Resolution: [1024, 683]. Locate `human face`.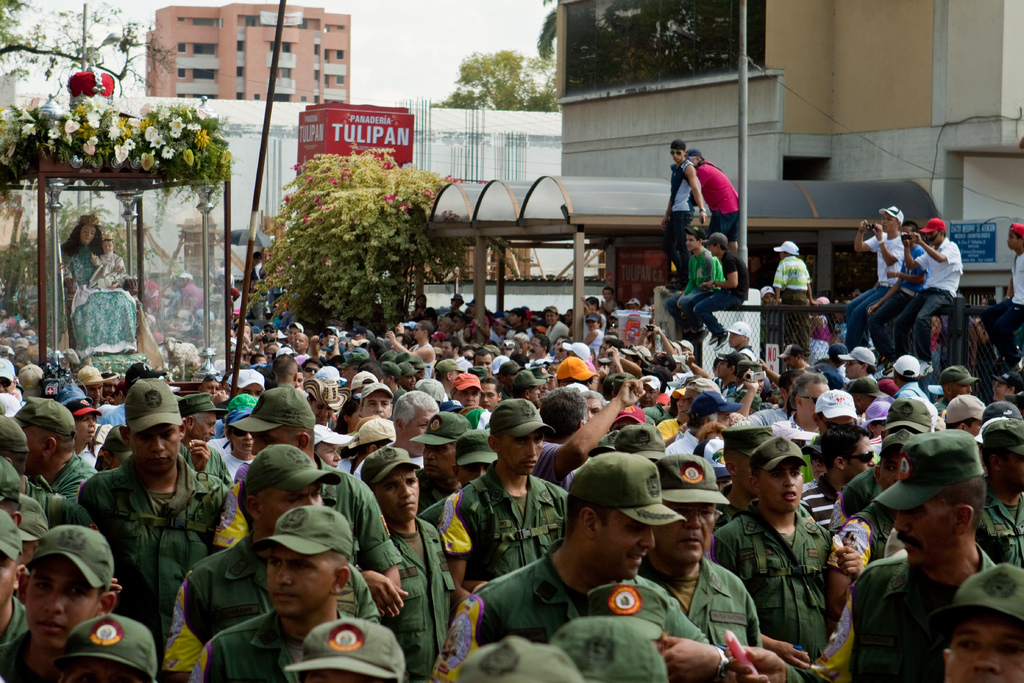
317, 441, 340, 468.
